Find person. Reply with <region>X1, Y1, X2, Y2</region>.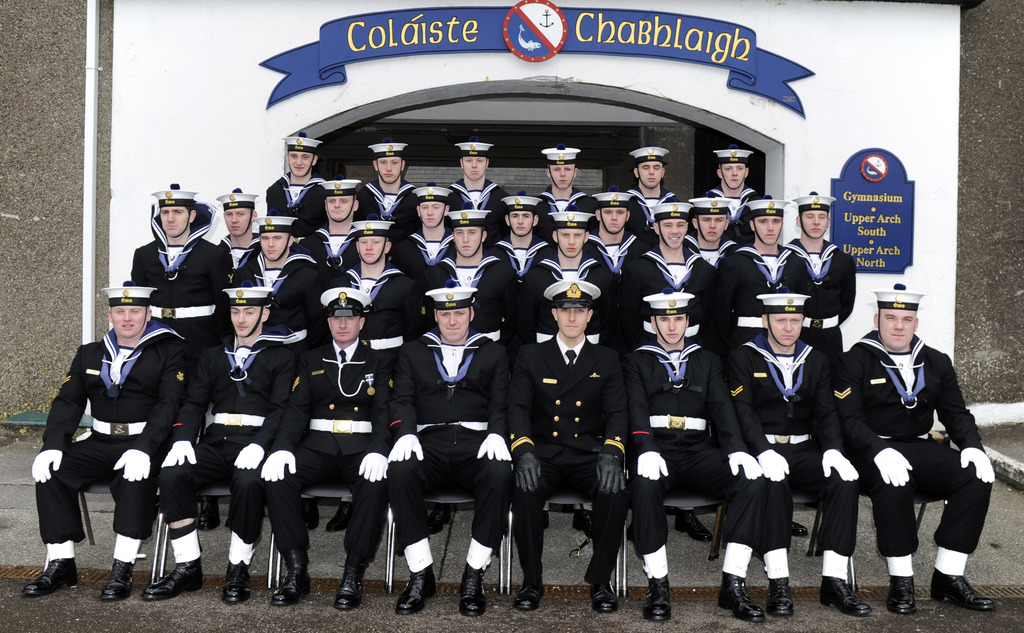
<region>703, 142, 755, 221</region>.
